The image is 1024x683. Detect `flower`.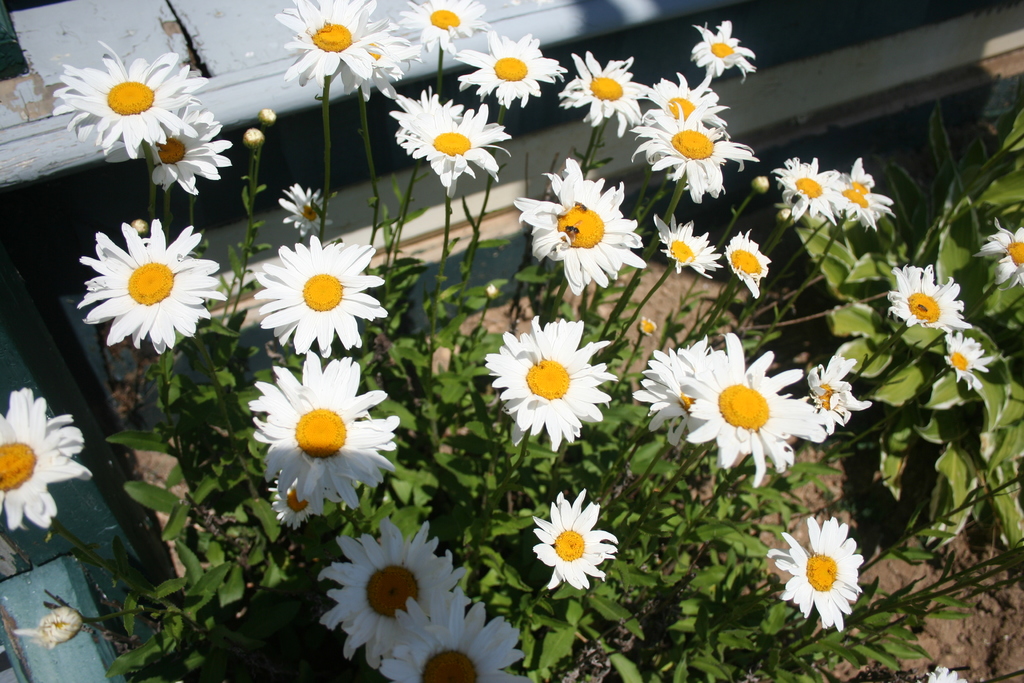
Detection: 650,210,725,277.
